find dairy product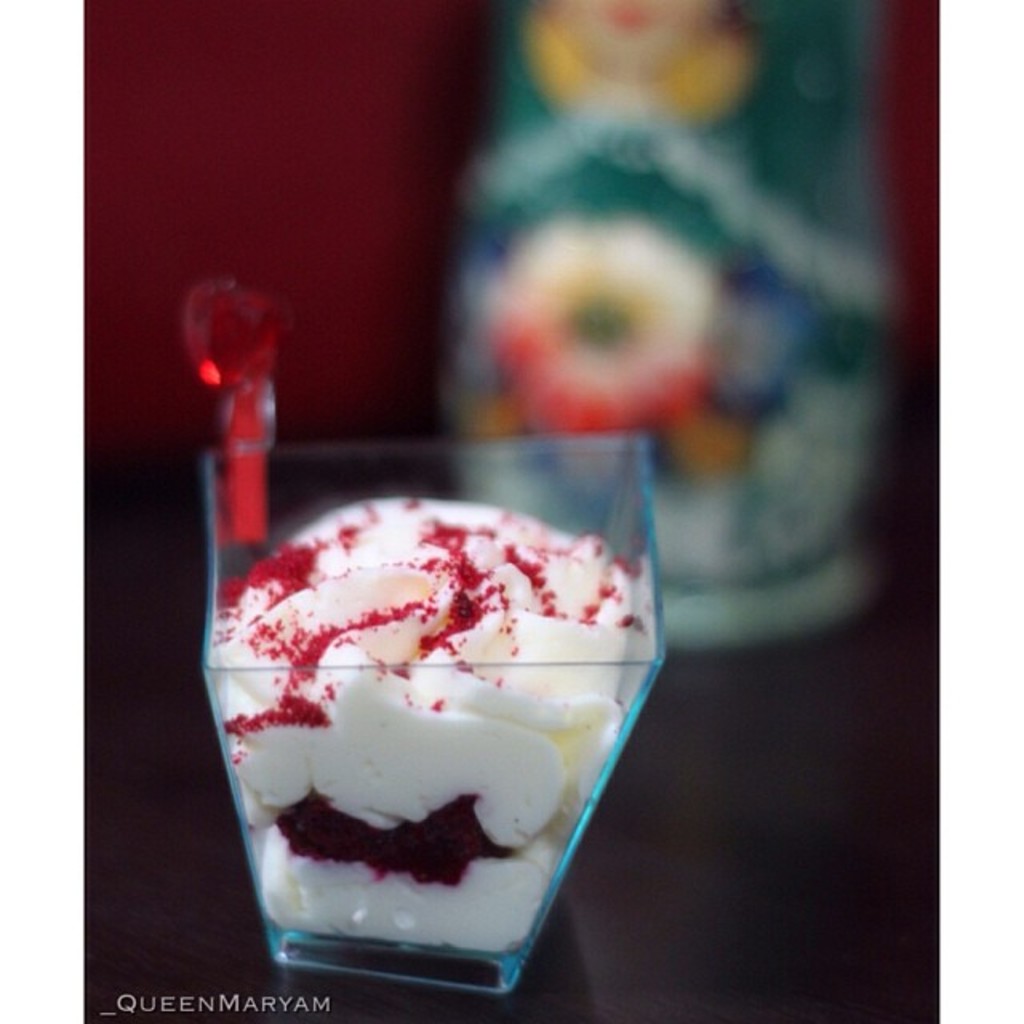
bbox=(210, 501, 634, 960)
